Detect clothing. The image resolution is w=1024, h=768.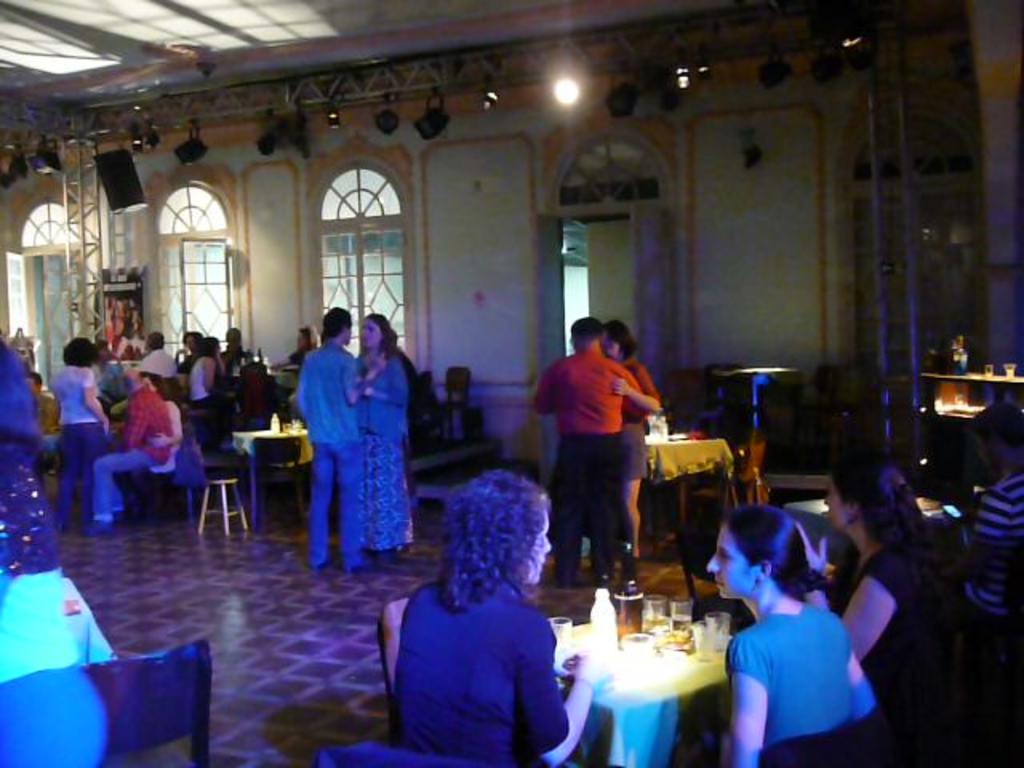
[616, 355, 661, 480].
